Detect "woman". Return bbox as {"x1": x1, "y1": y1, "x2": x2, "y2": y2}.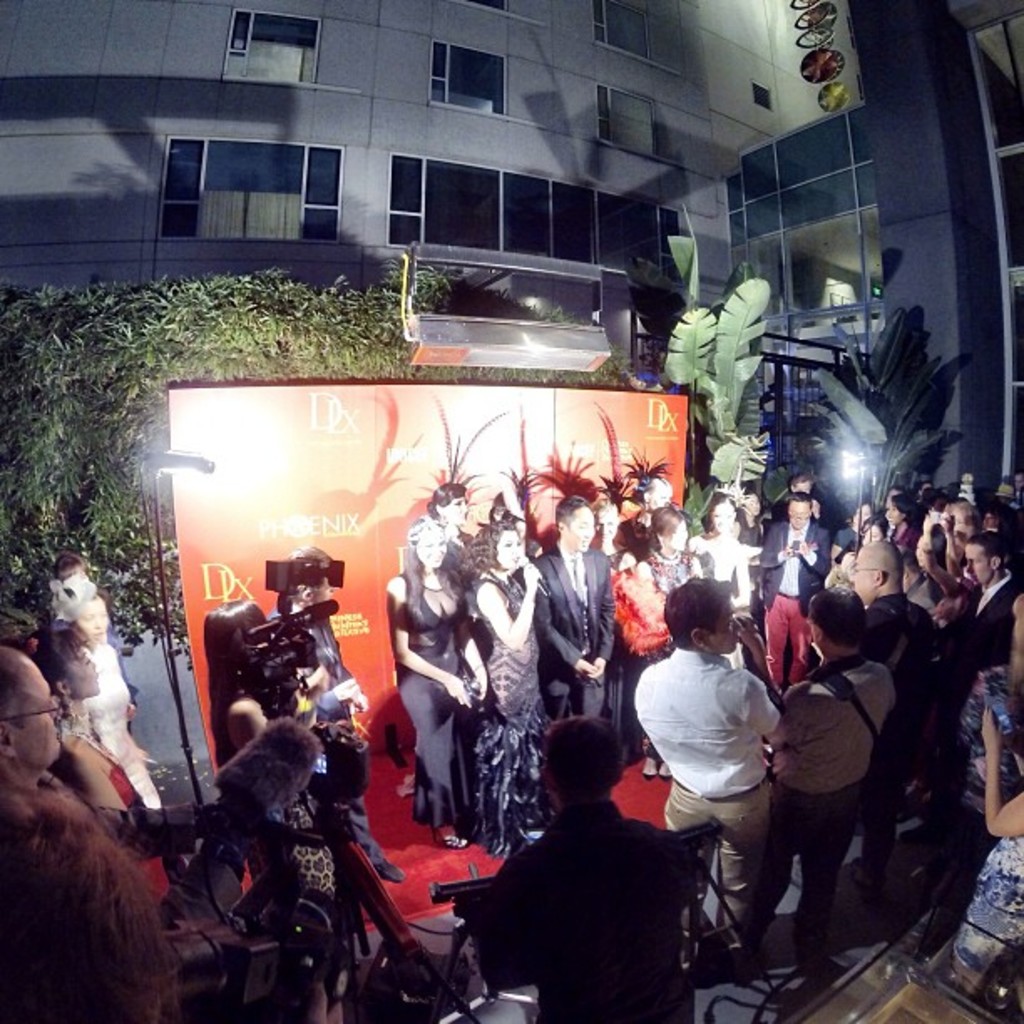
{"x1": 688, "y1": 495, "x2": 756, "y2": 627}.
